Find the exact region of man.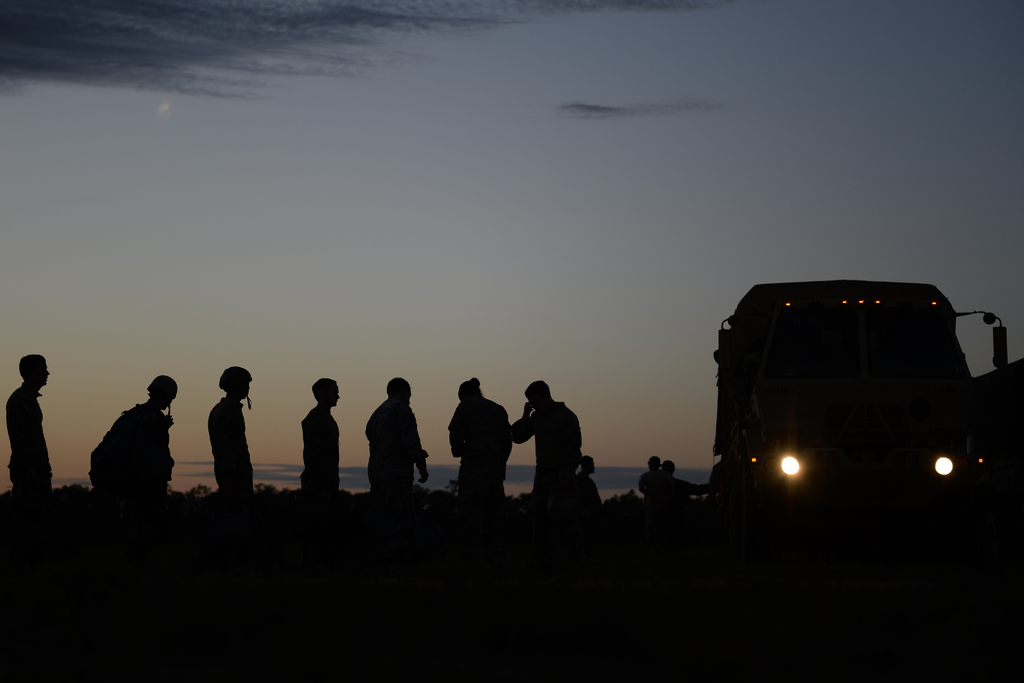
Exact region: crop(445, 374, 509, 504).
